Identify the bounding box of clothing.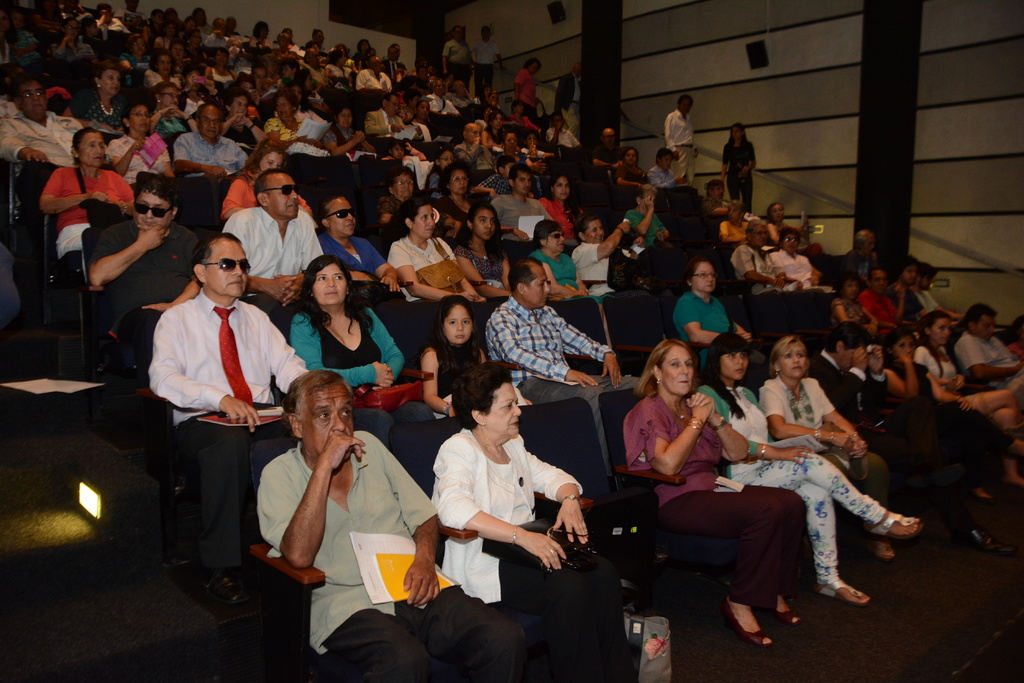
(x1=858, y1=291, x2=897, y2=328).
